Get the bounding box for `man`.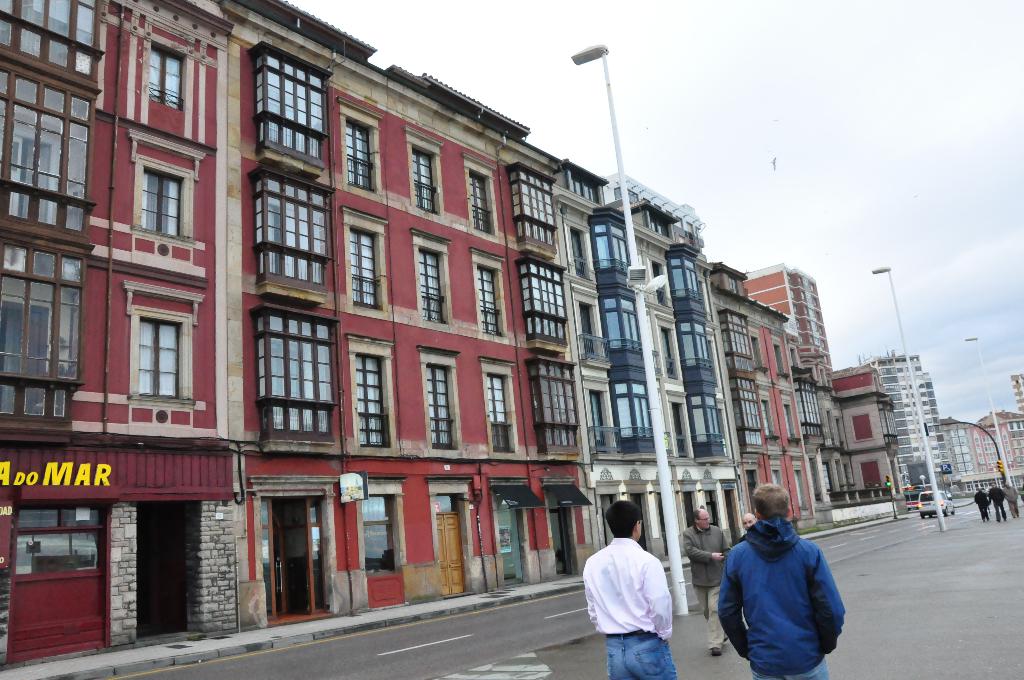
bbox=[585, 501, 671, 679].
